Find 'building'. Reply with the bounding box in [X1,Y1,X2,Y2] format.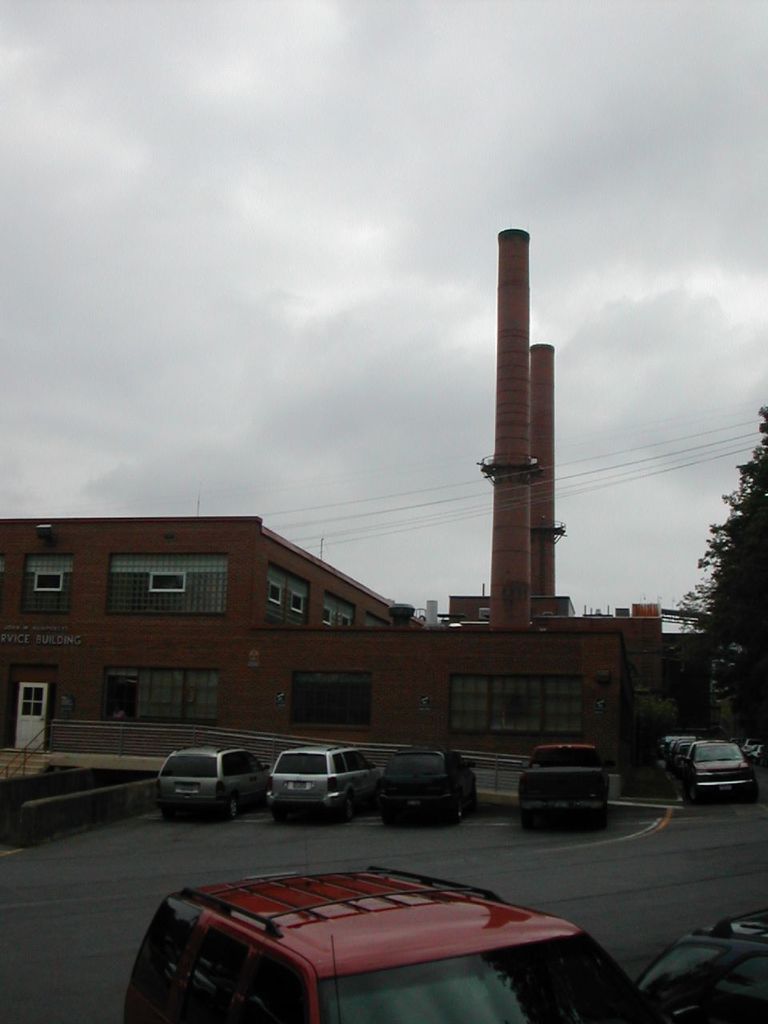
[0,232,714,802].
